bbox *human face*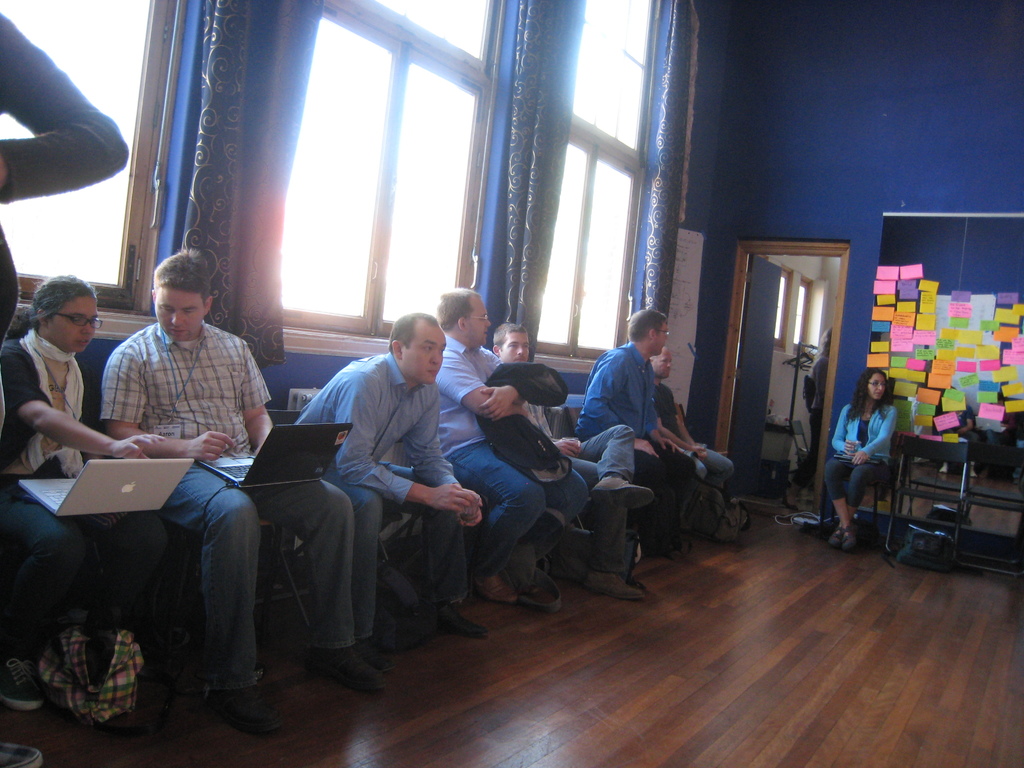
[left=658, top=323, right=670, bottom=349]
